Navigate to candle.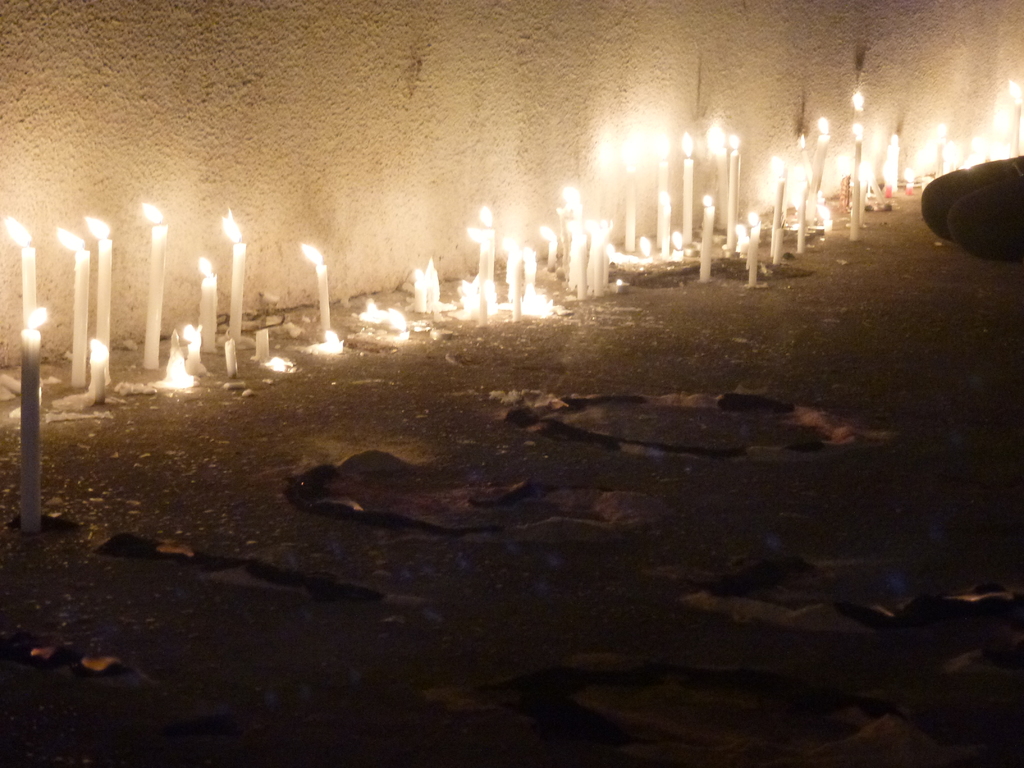
Navigation target: box=[537, 125, 761, 300].
